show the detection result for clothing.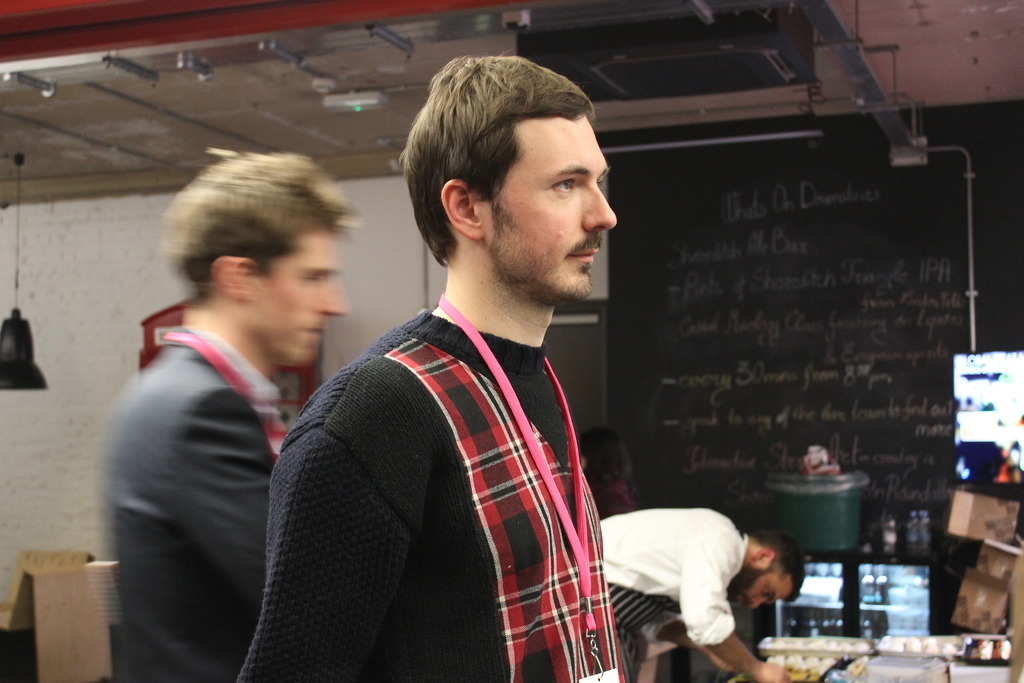
{"left": 588, "top": 458, "right": 637, "bottom": 520}.
